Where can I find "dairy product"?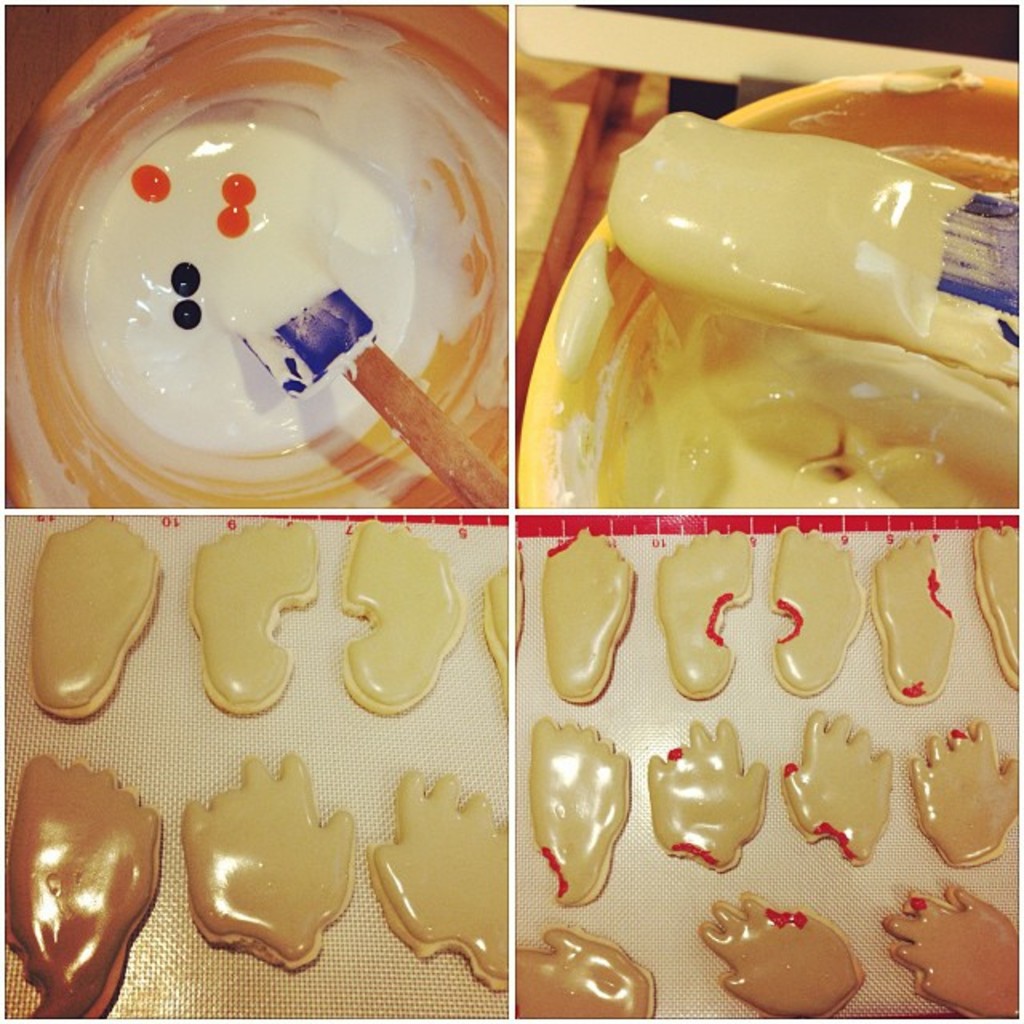
You can find it at [x1=523, y1=934, x2=650, y2=1022].
